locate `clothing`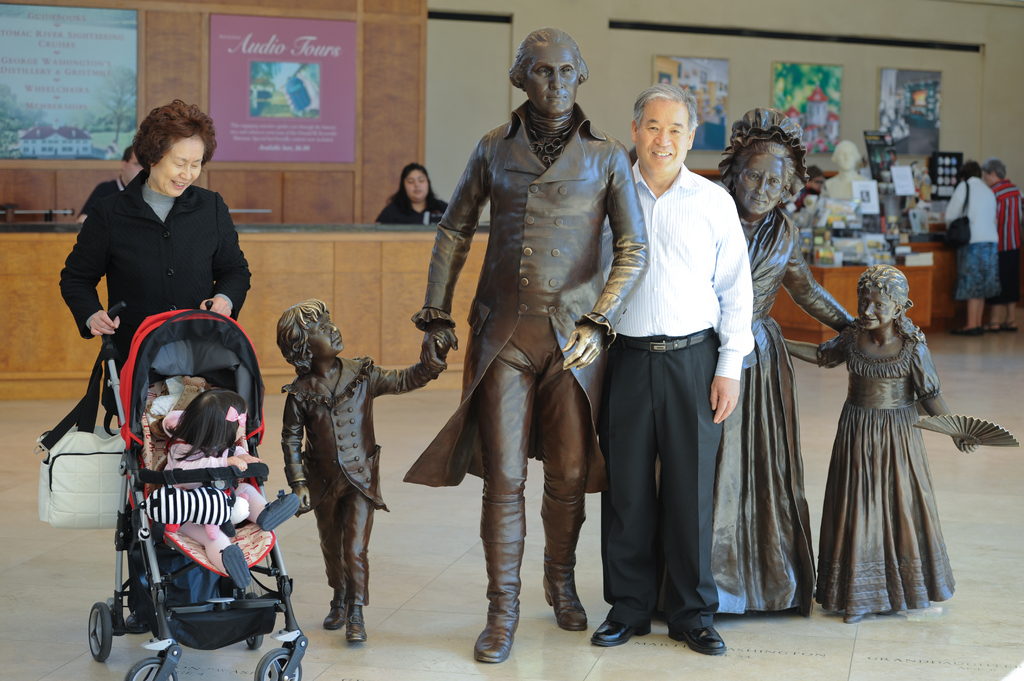
l=401, t=99, r=650, b=597
